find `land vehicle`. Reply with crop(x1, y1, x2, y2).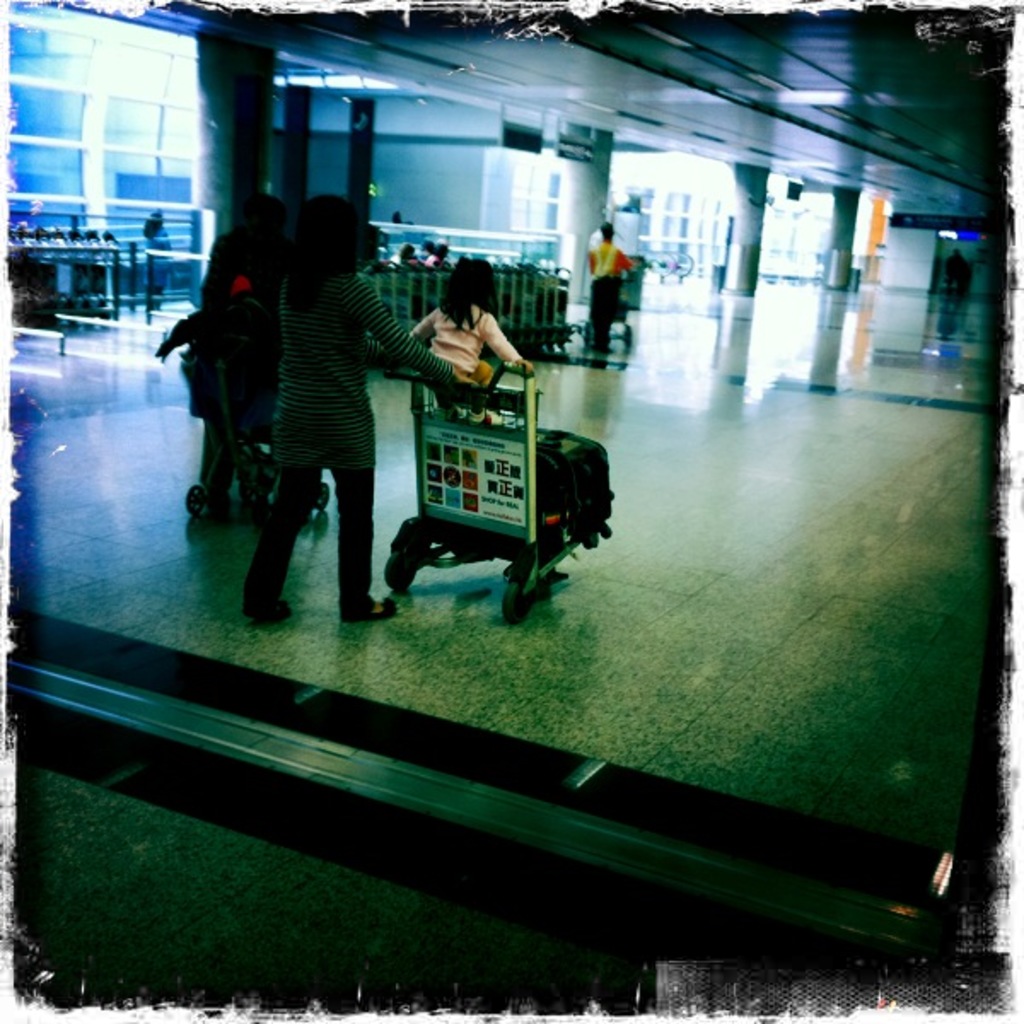
crop(382, 364, 623, 613).
